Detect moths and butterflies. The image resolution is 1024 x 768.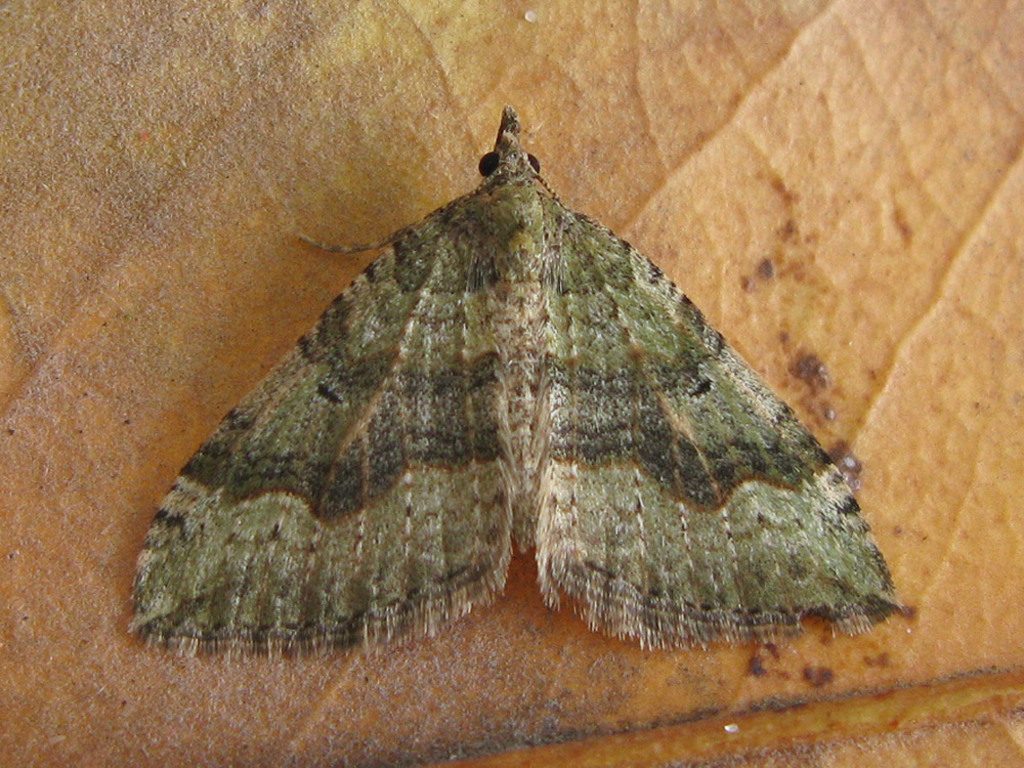
130 103 905 651.
